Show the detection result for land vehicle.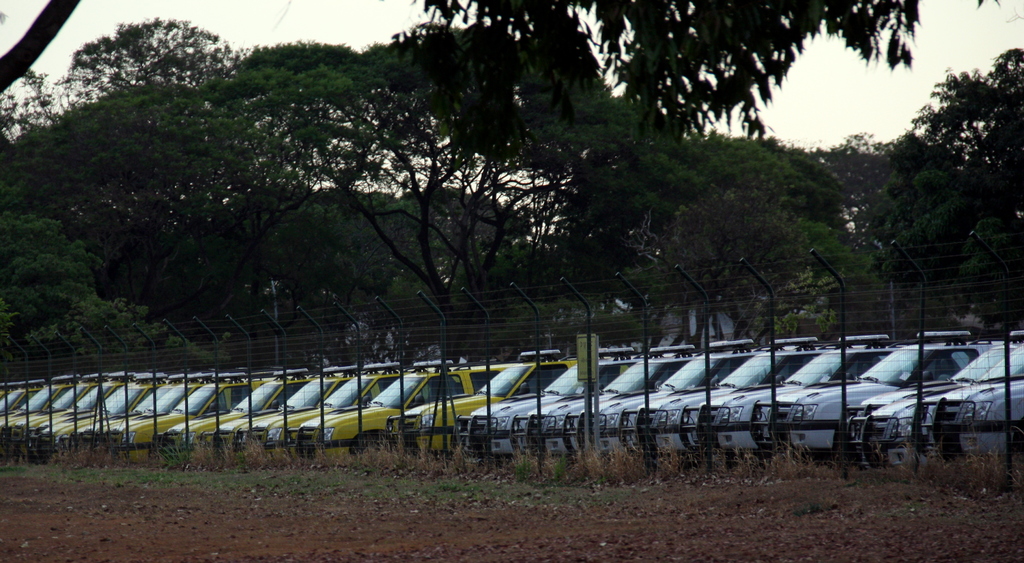
left=386, top=350, right=580, bottom=456.
